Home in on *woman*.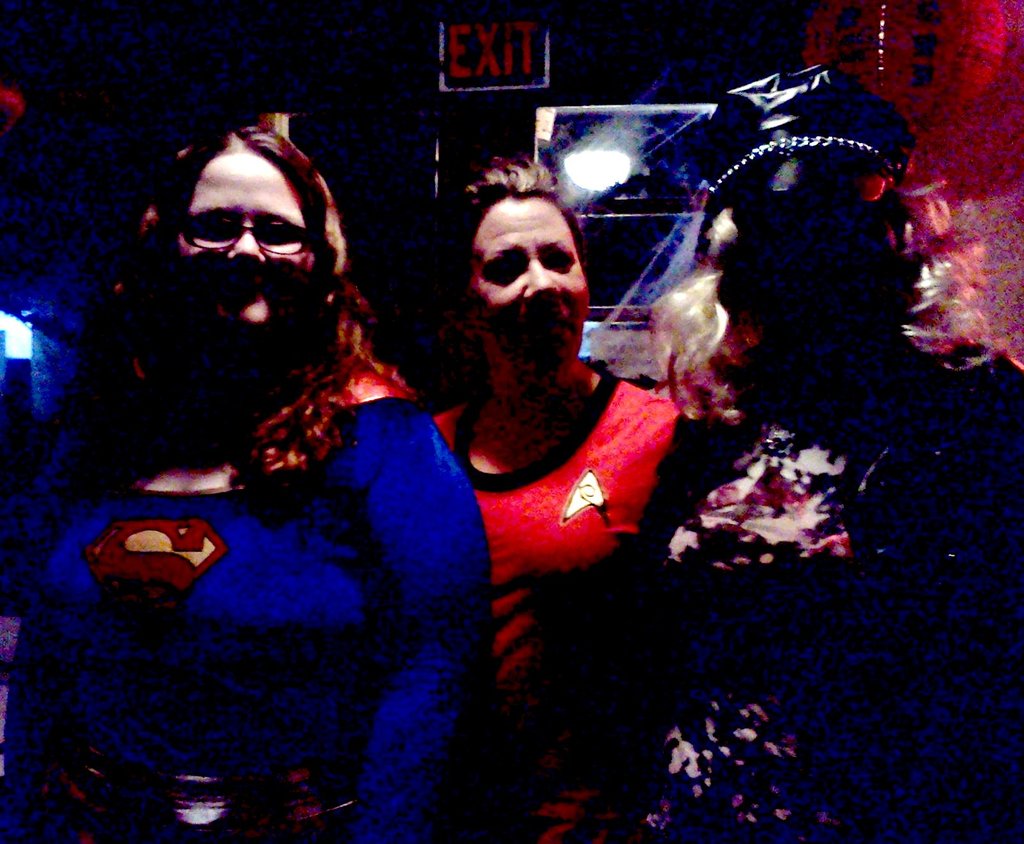
Homed in at bbox=[584, 63, 1023, 843].
